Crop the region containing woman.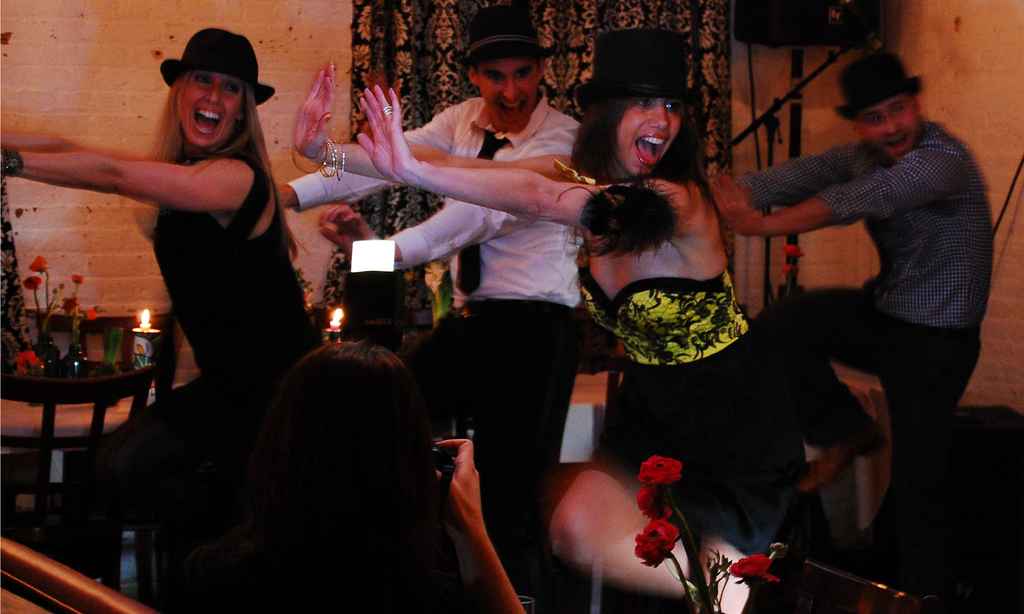
Crop region: bbox=(284, 13, 822, 594).
